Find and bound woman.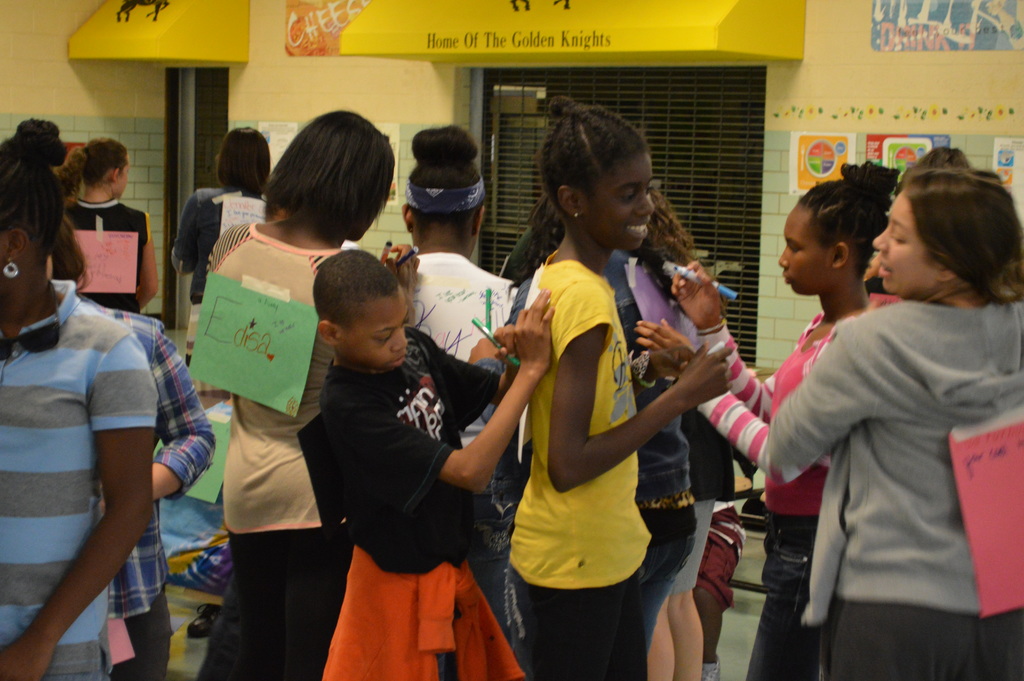
Bound: select_region(403, 125, 525, 646).
